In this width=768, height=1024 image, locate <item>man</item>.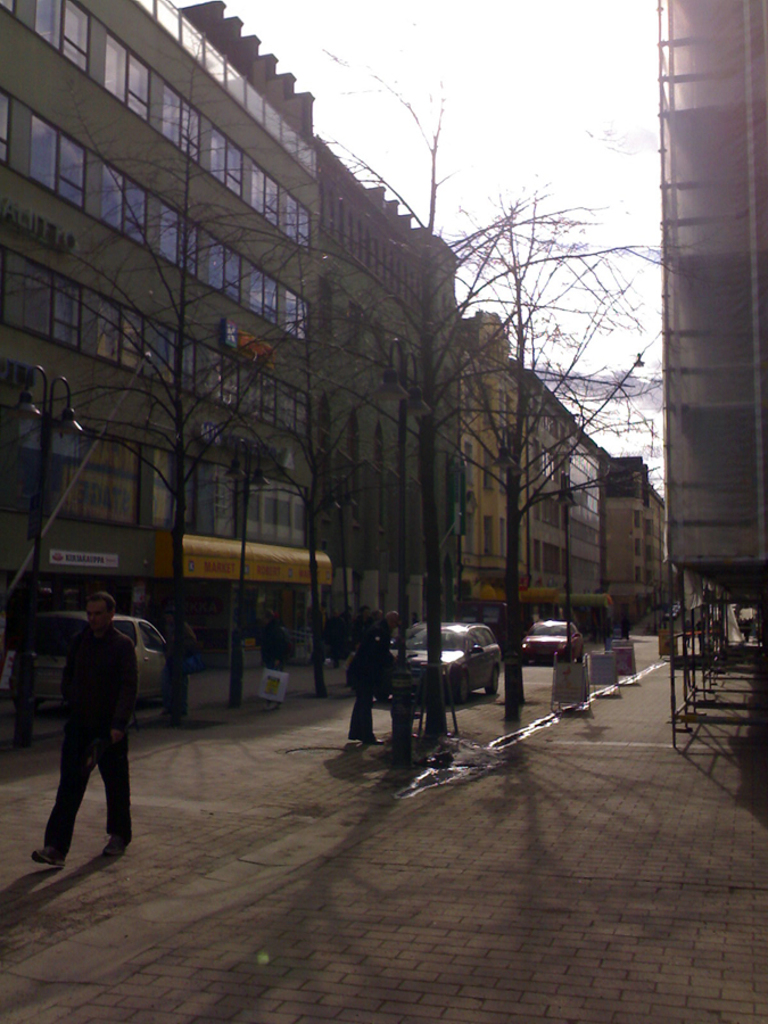
Bounding box: bbox=[33, 580, 147, 874].
